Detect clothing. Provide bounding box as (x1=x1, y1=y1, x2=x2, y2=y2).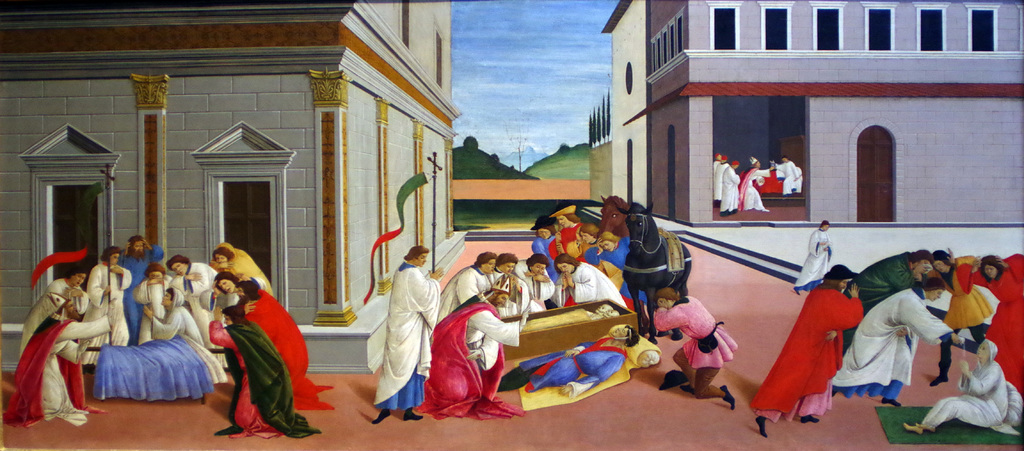
(x1=792, y1=230, x2=829, y2=283).
